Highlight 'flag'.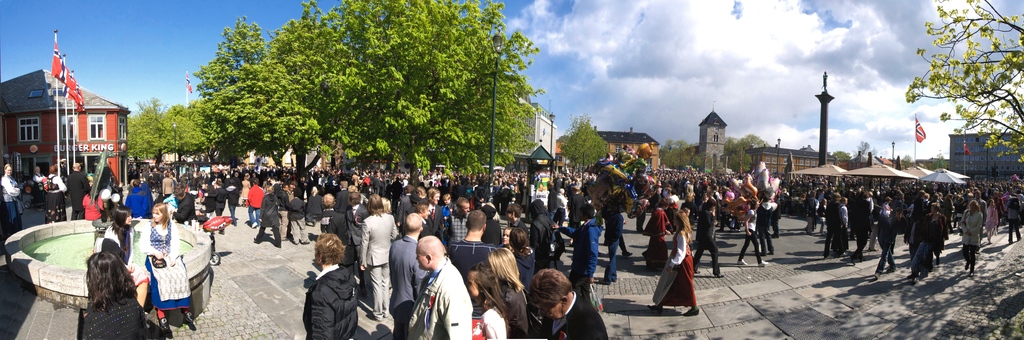
Highlighted region: <bbox>911, 115, 929, 148</bbox>.
